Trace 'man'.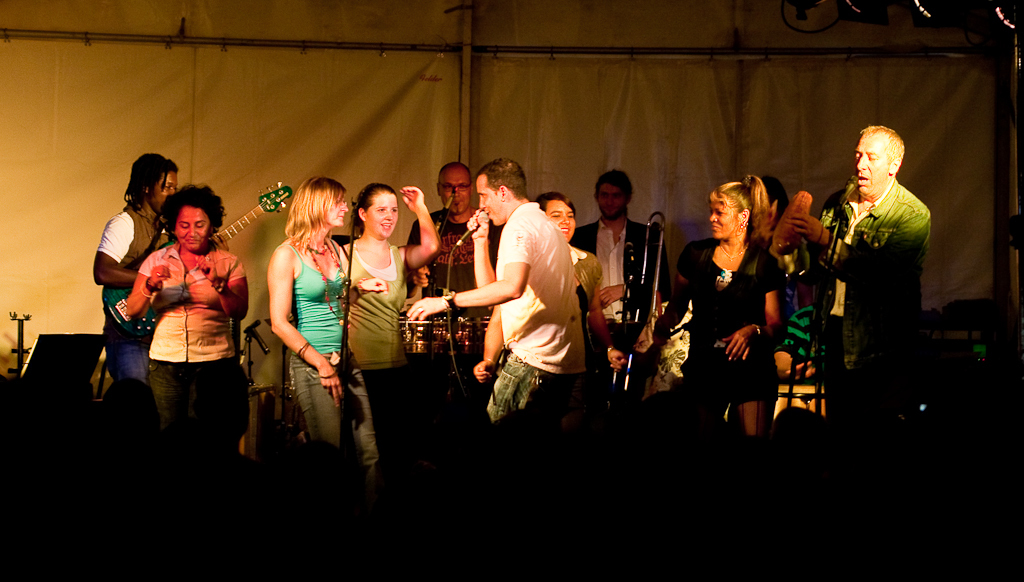
Traced to <bbox>571, 168, 668, 413</bbox>.
